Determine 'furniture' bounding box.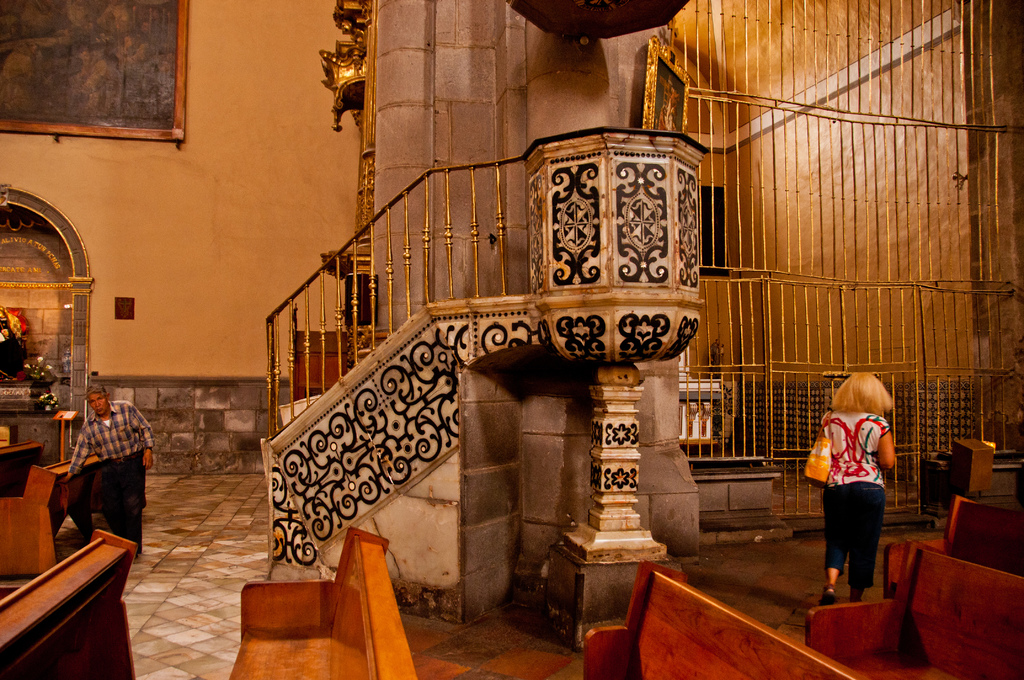
Determined: locate(803, 538, 1023, 679).
